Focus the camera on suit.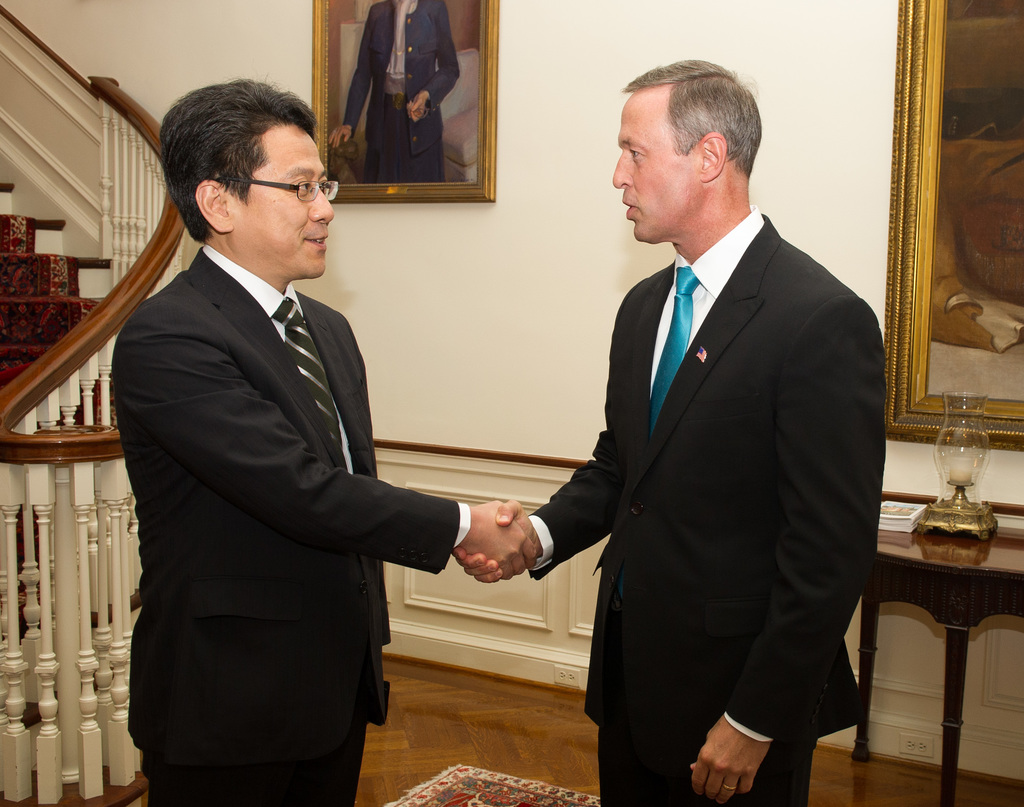
Focus region: x1=527 y1=214 x2=885 y2=806.
